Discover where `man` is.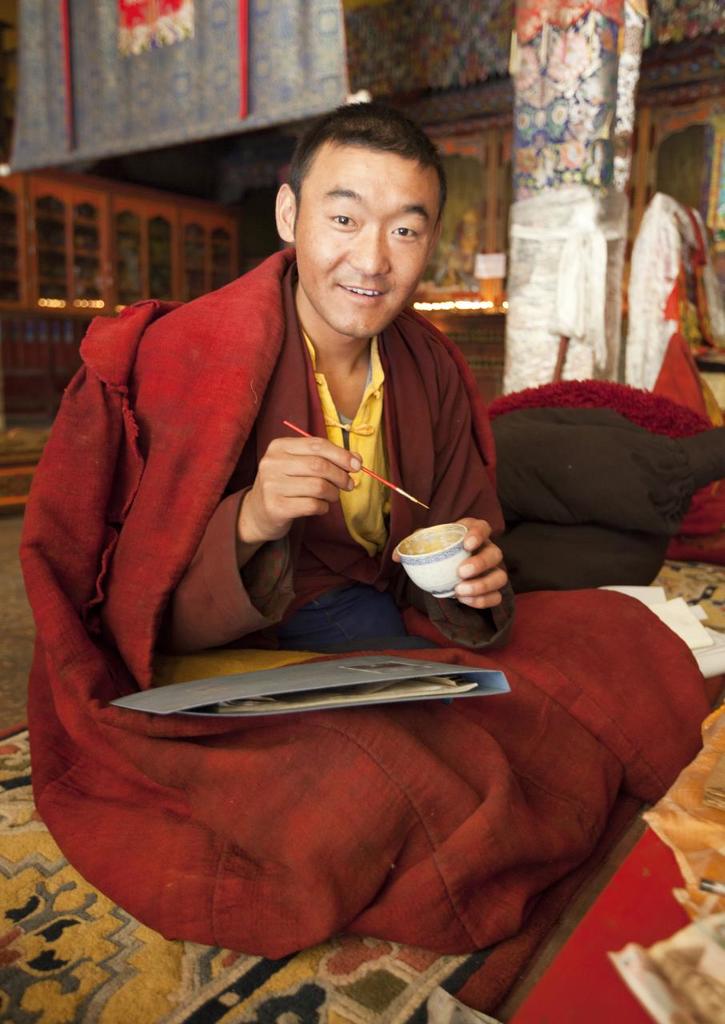
Discovered at bbox(18, 82, 523, 652).
